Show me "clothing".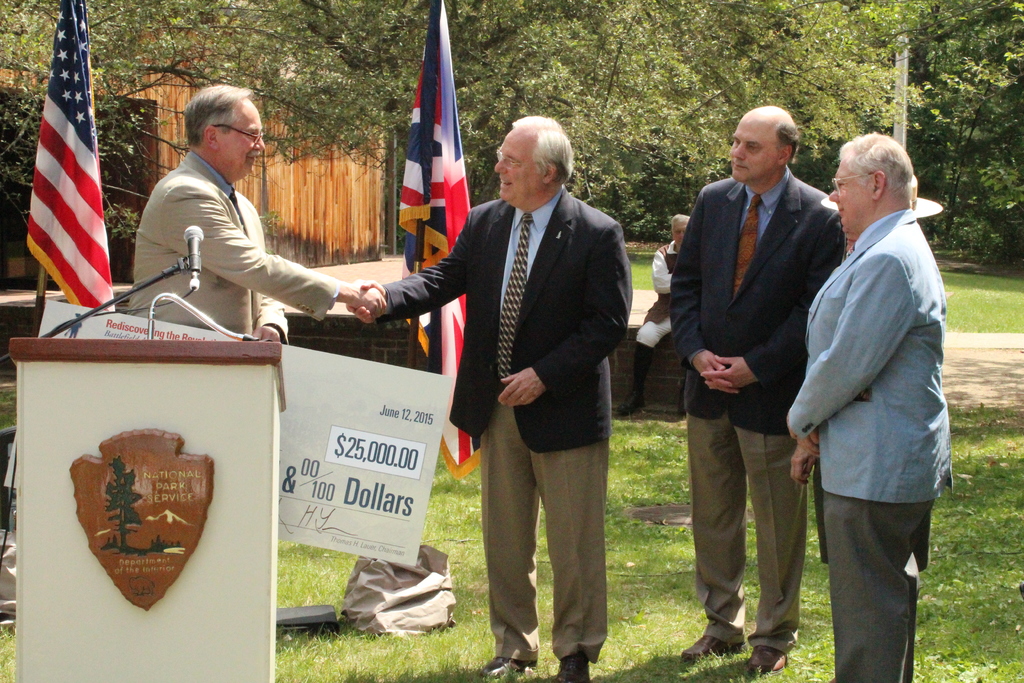
"clothing" is here: (376, 183, 628, 661).
